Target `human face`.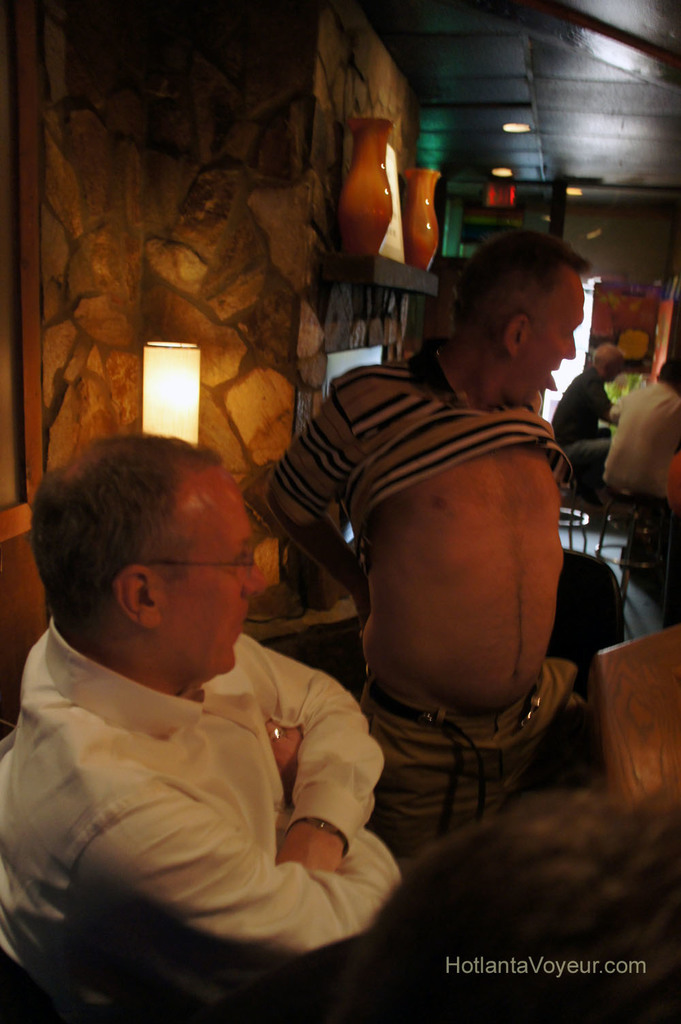
Target region: <bbox>519, 281, 588, 407</bbox>.
